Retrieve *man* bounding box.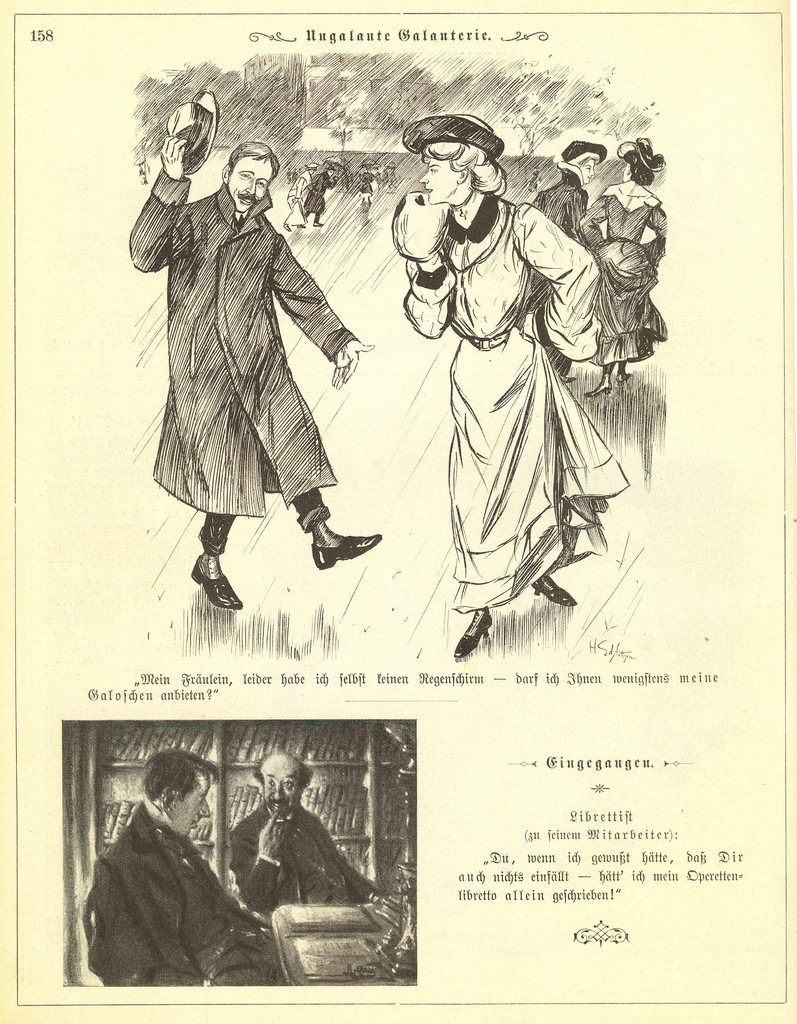
Bounding box: {"left": 88, "top": 748, "right": 282, "bottom": 989}.
